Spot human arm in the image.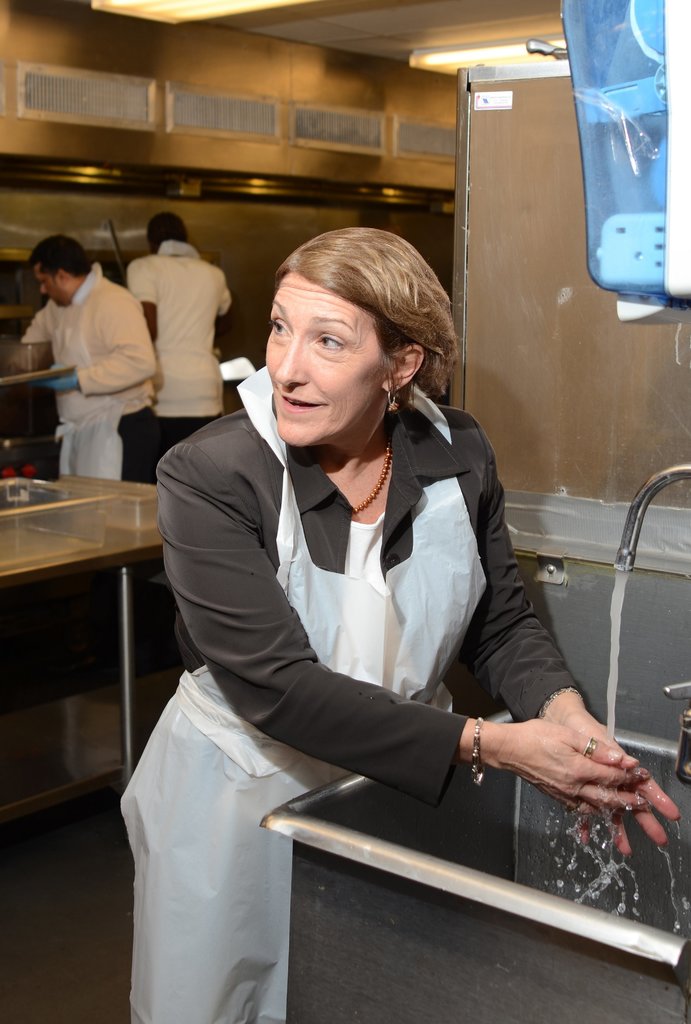
human arm found at {"x1": 161, "y1": 462, "x2": 648, "y2": 829}.
